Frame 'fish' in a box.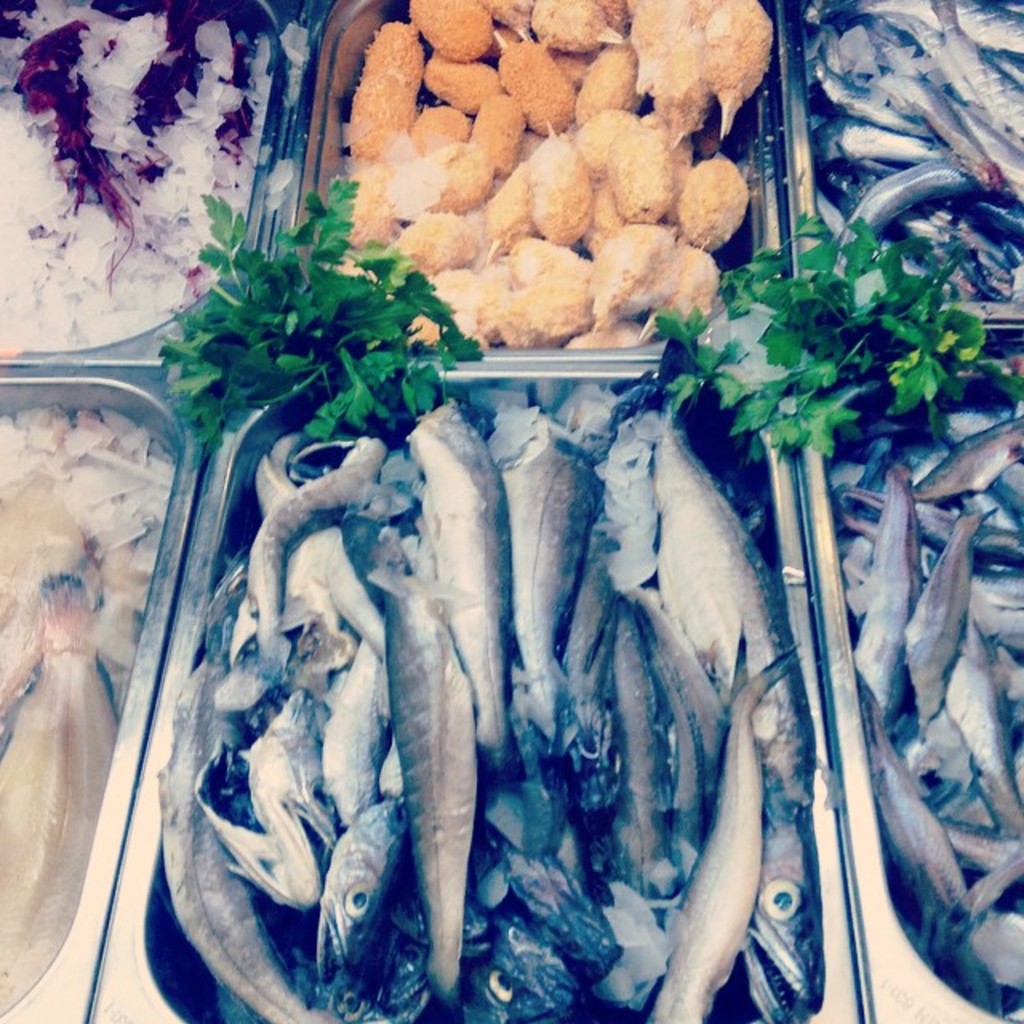
bbox=(16, 53, 138, 275).
